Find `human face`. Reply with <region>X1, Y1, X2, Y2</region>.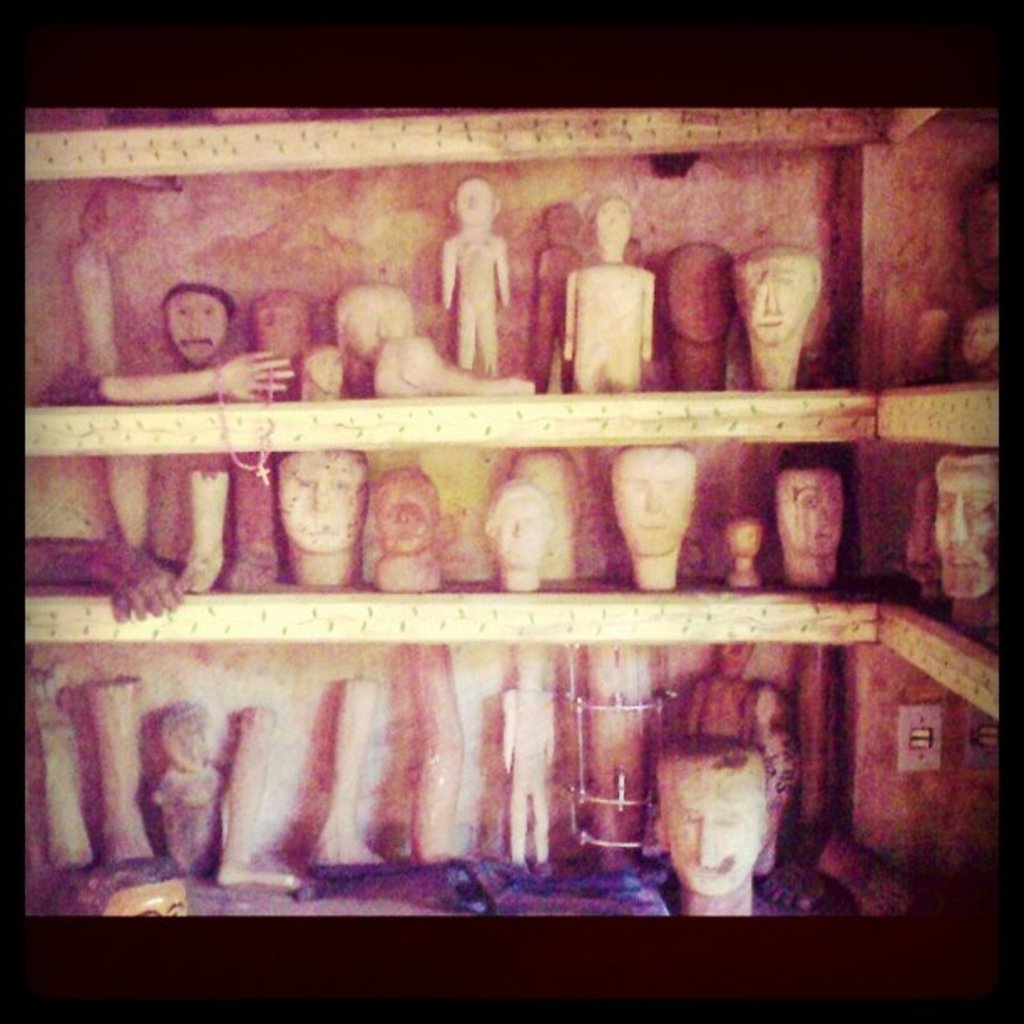
<region>663, 254, 735, 348</region>.
